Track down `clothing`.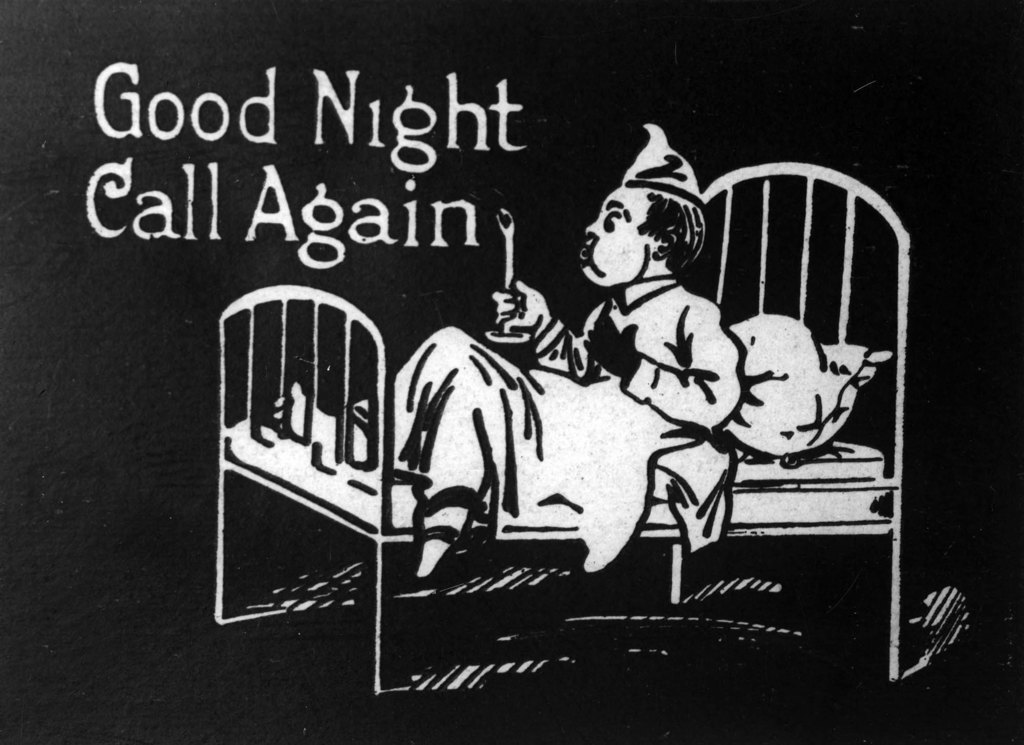
Tracked to BBox(347, 292, 747, 568).
